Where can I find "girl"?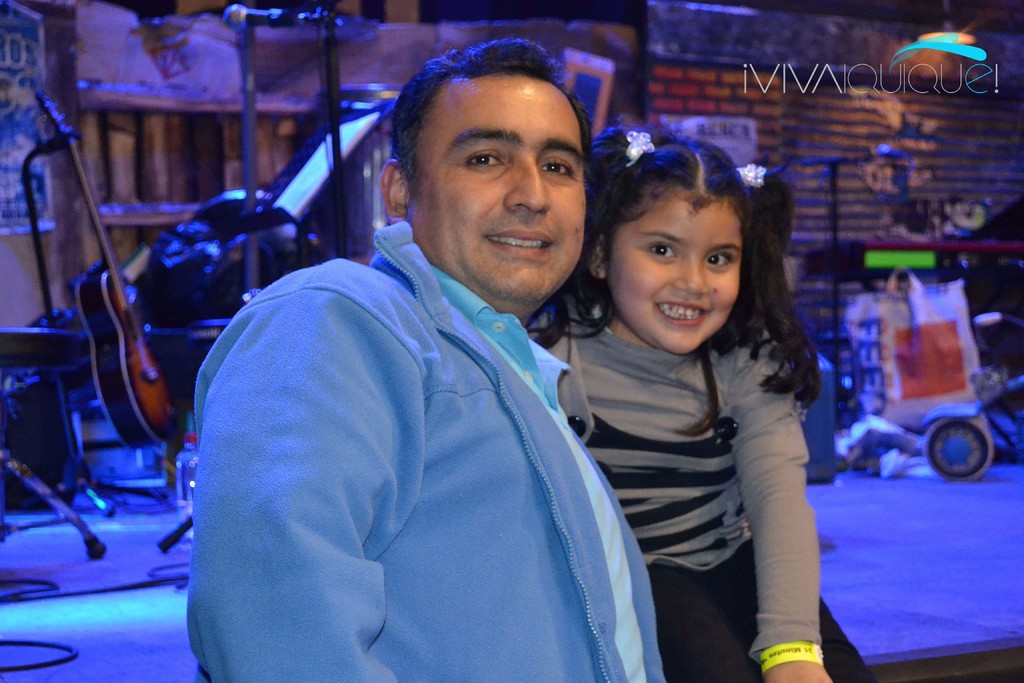
You can find it at select_region(521, 120, 879, 682).
